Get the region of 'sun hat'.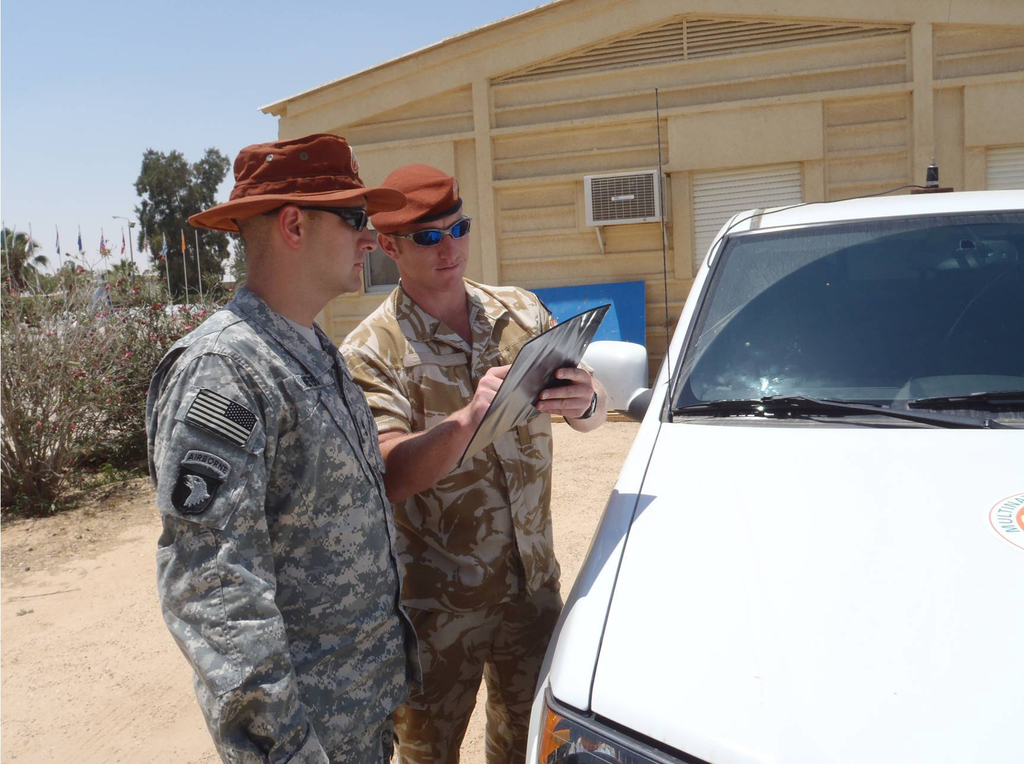
BBox(184, 125, 408, 240).
